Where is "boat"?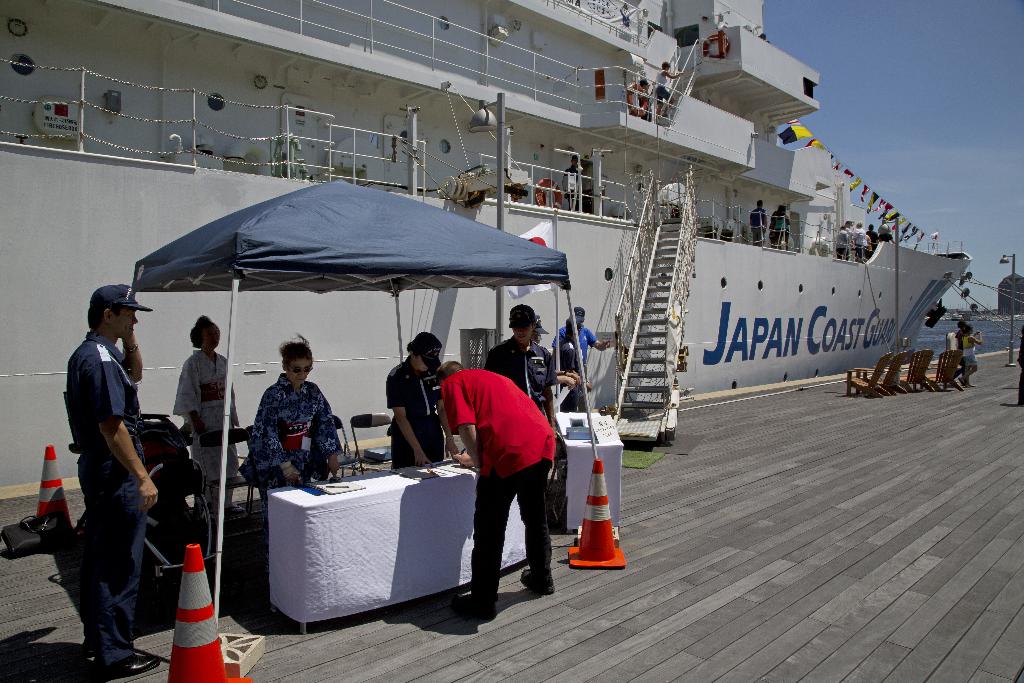
(0, 0, 971, 490).
